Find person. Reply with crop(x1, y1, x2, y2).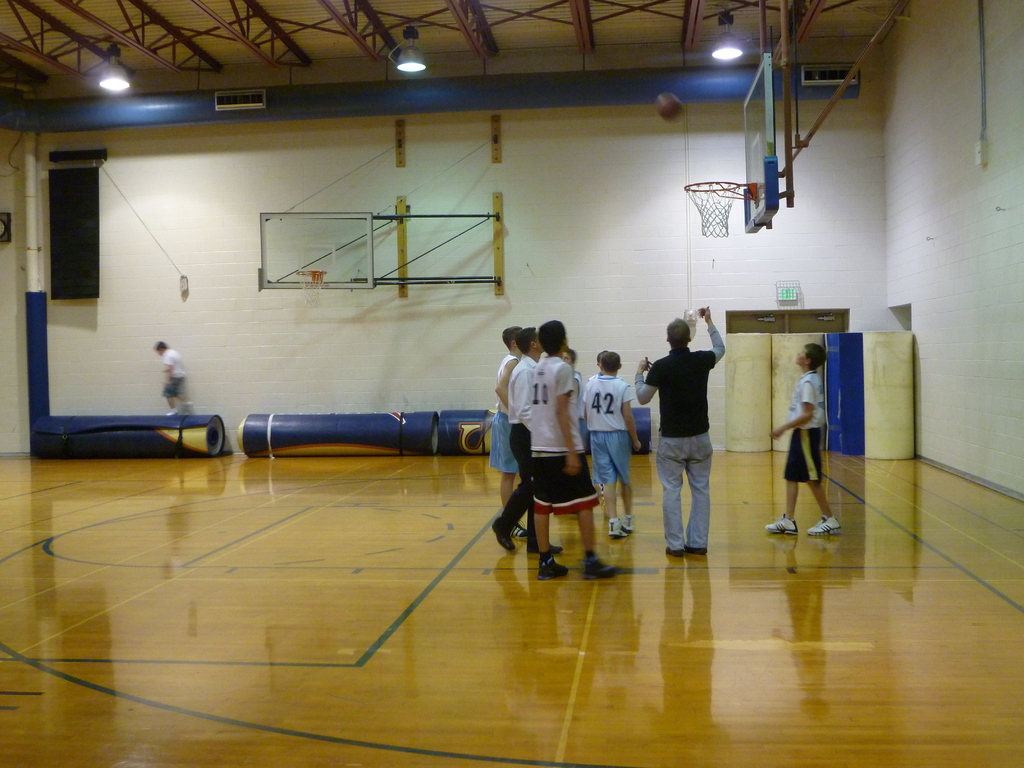
crop(762, 346, 844, 547).
